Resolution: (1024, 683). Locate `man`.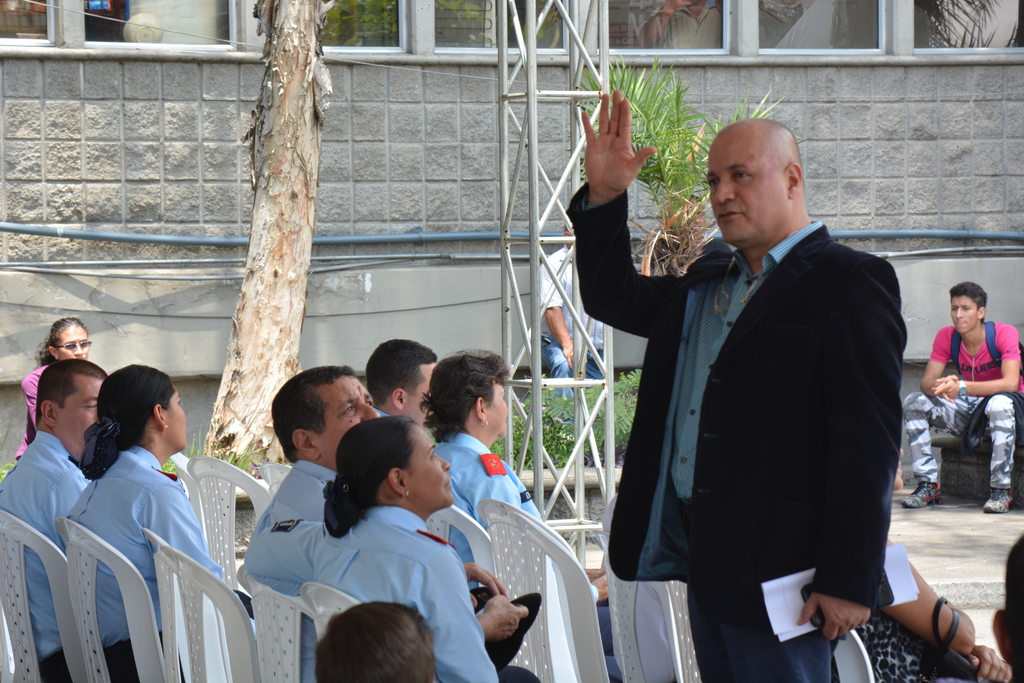
(left=523, top=220, right=617, bottom=465).
